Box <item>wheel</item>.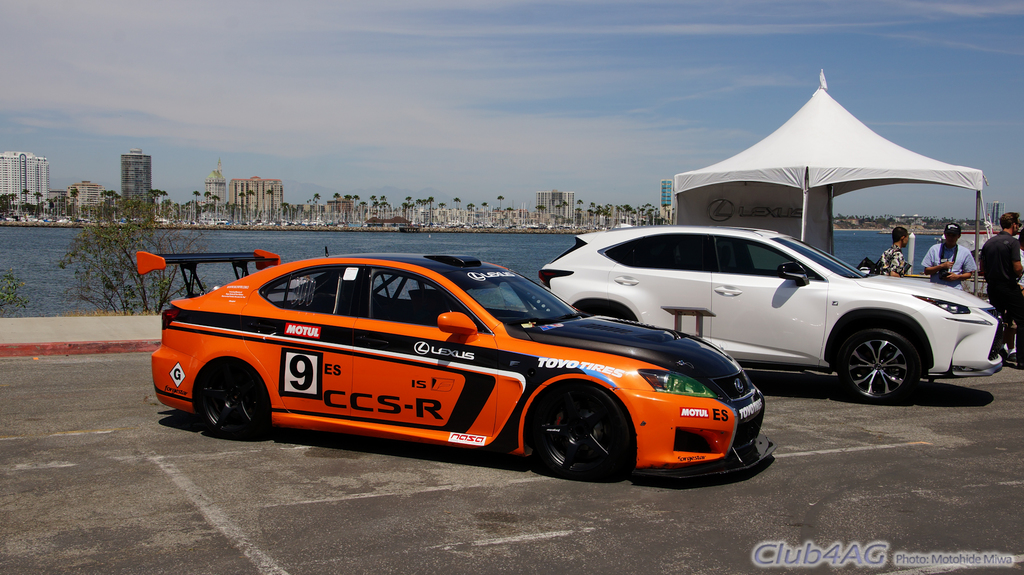
detection(531, 386, 624, 465).
